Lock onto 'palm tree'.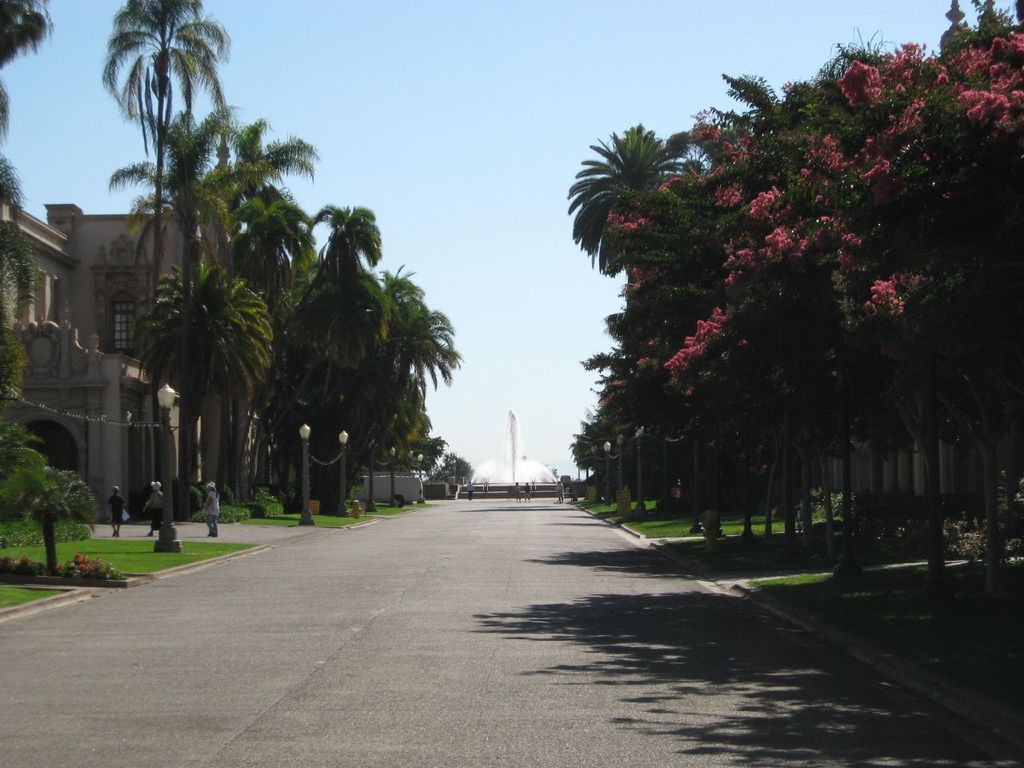
Locked: <region>575, 406, 643, 462</region>.
